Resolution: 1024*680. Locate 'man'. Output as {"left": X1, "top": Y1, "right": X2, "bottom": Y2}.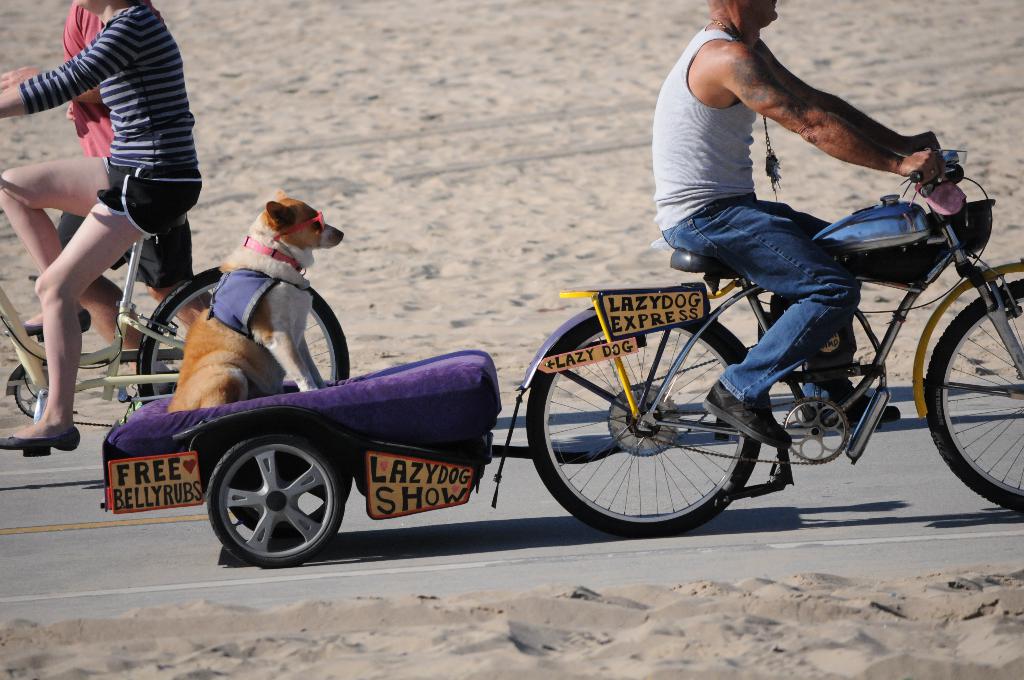
{"left": 0, "top": 0, "right": 216, "bottom": 358}.
